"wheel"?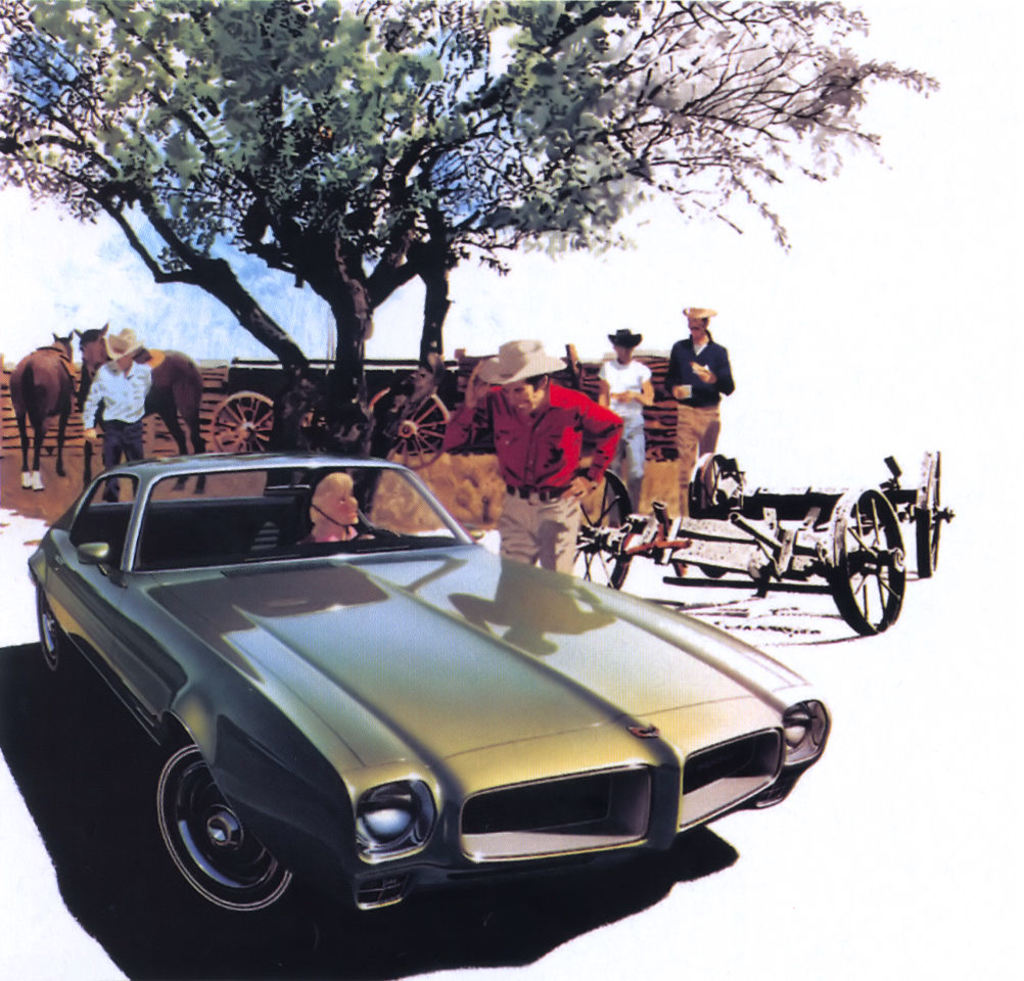
114/730/299/937
